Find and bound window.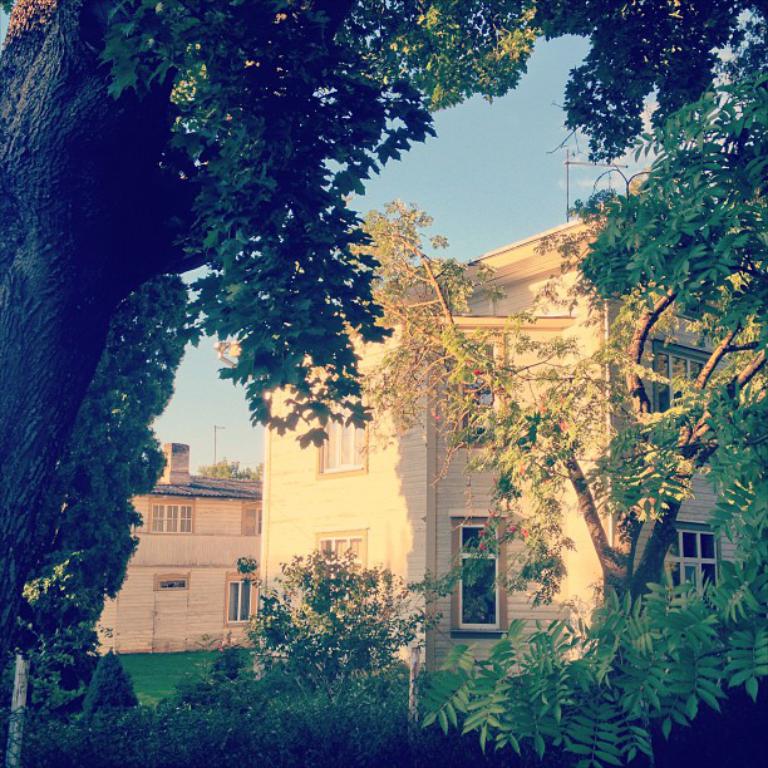
Bound: [148, 494, 195, 532].
